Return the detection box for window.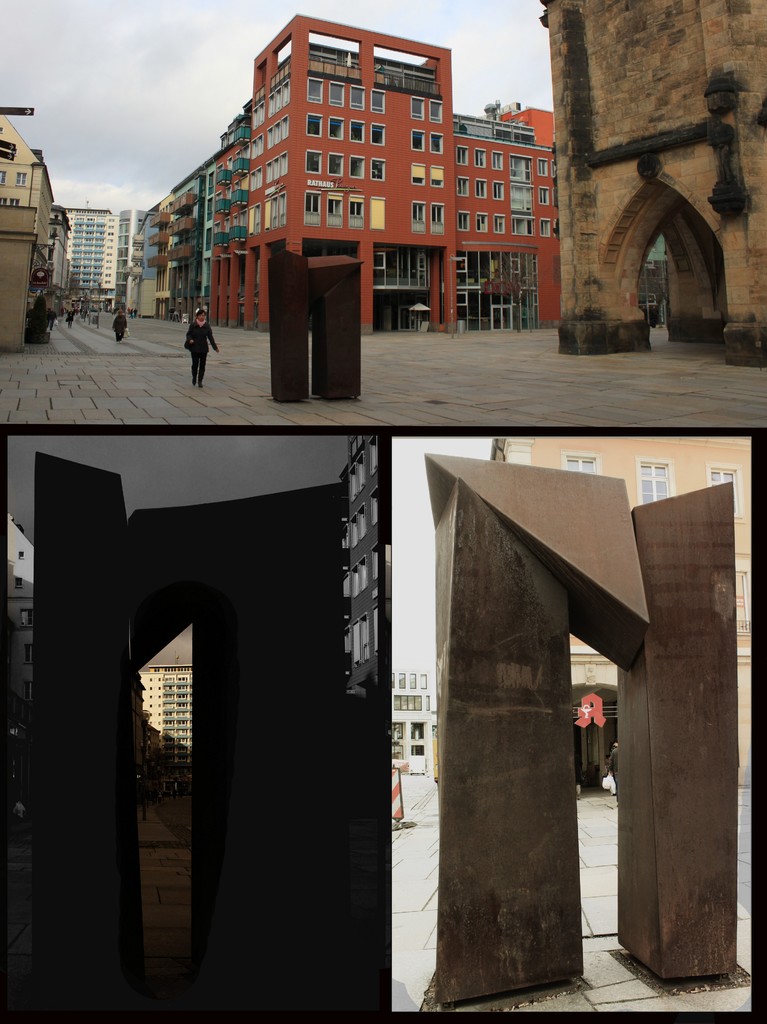
[266, 80, 290, 120].
